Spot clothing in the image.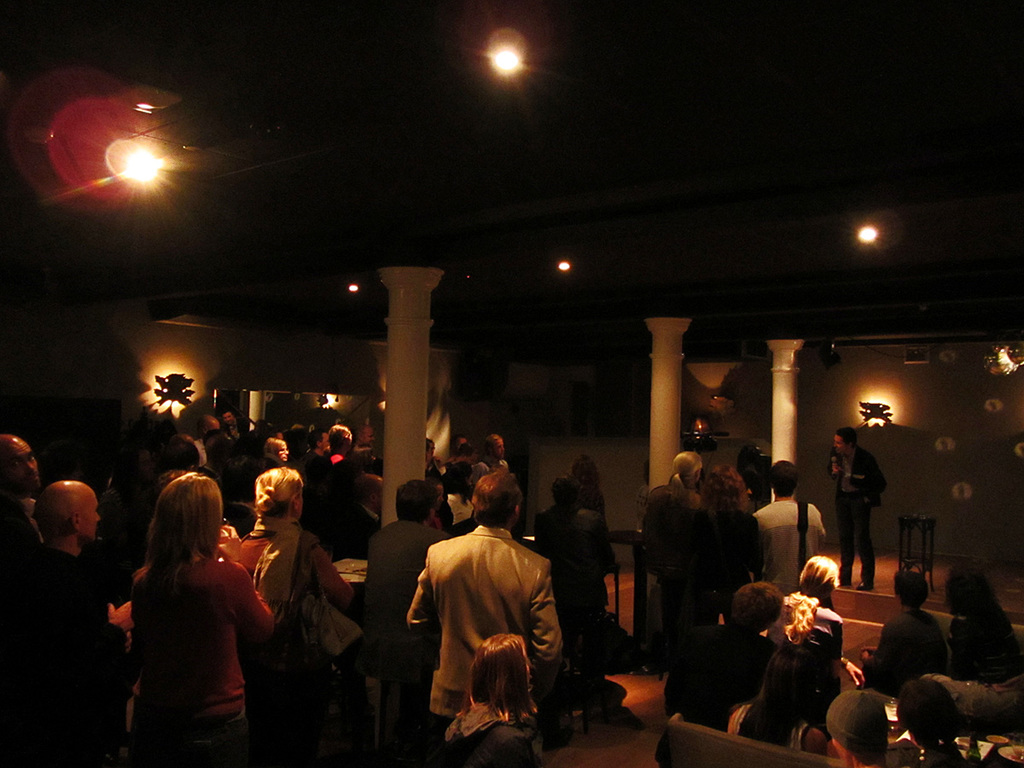
clothing found at bbox=(757, 499, 827, 582).
